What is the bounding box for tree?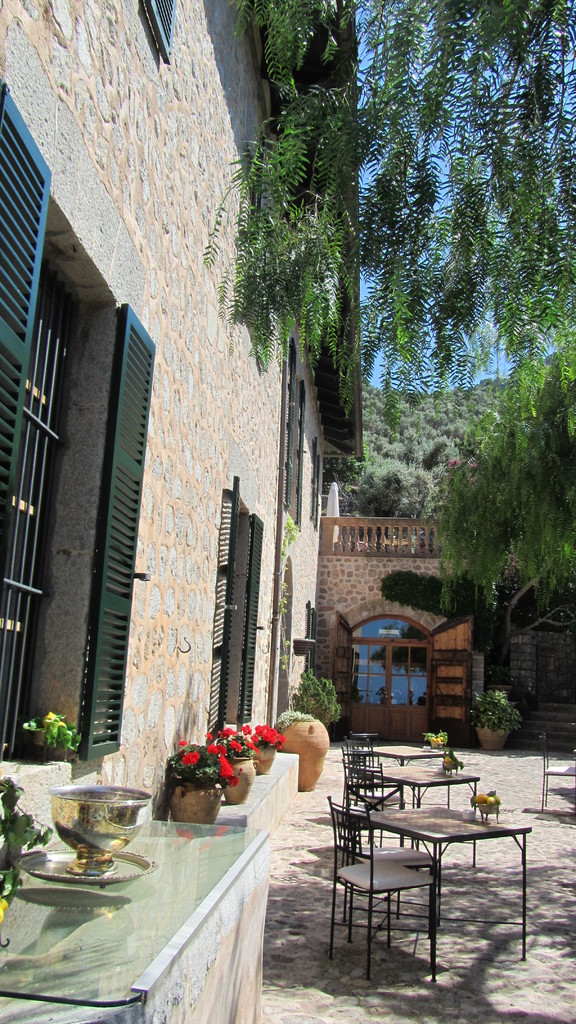
[x1=419, y1=287, x2=575, y2=636].
